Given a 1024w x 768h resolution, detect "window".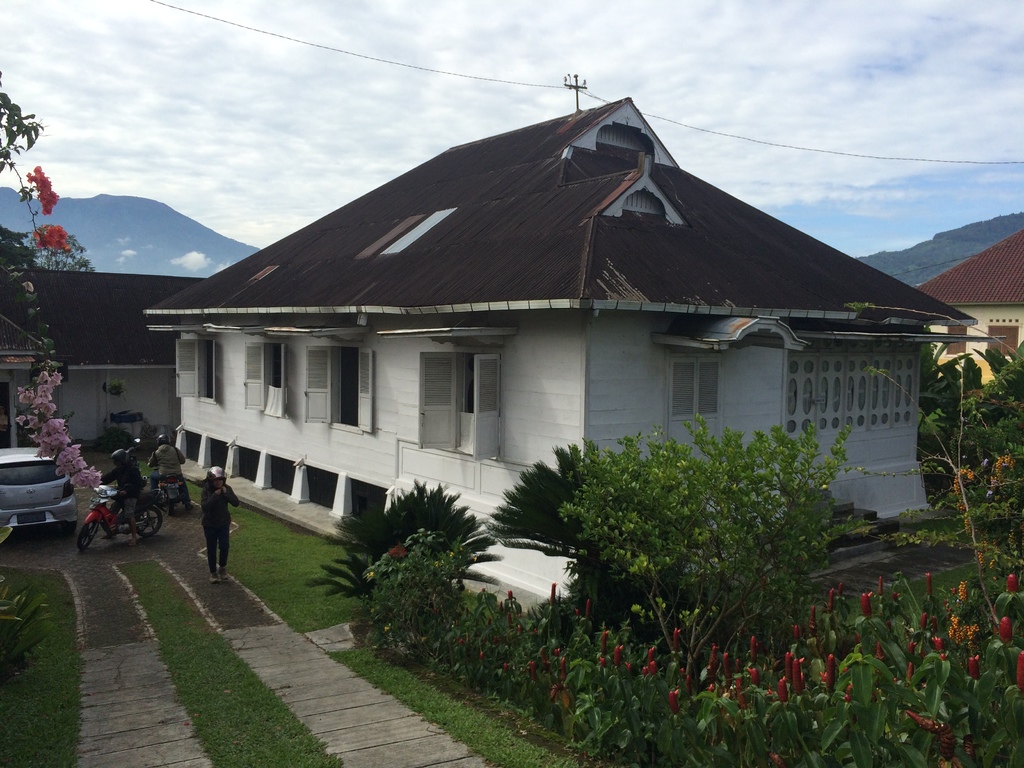
select_region(182, 431, 202, 462).
